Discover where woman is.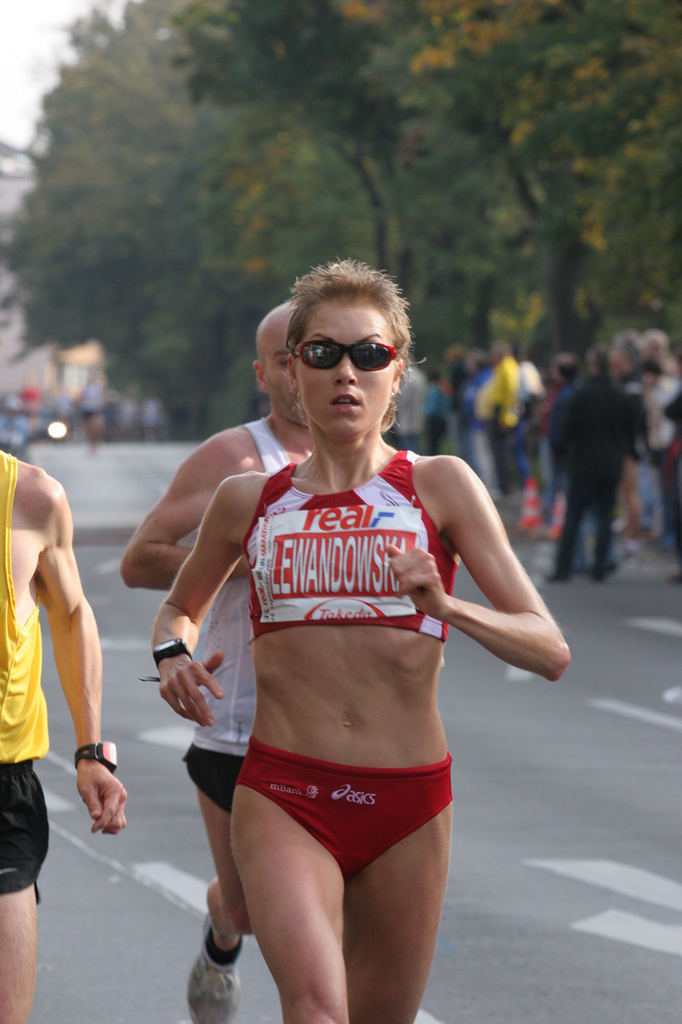
Discovered at region(152, 258, 573, 1023).
